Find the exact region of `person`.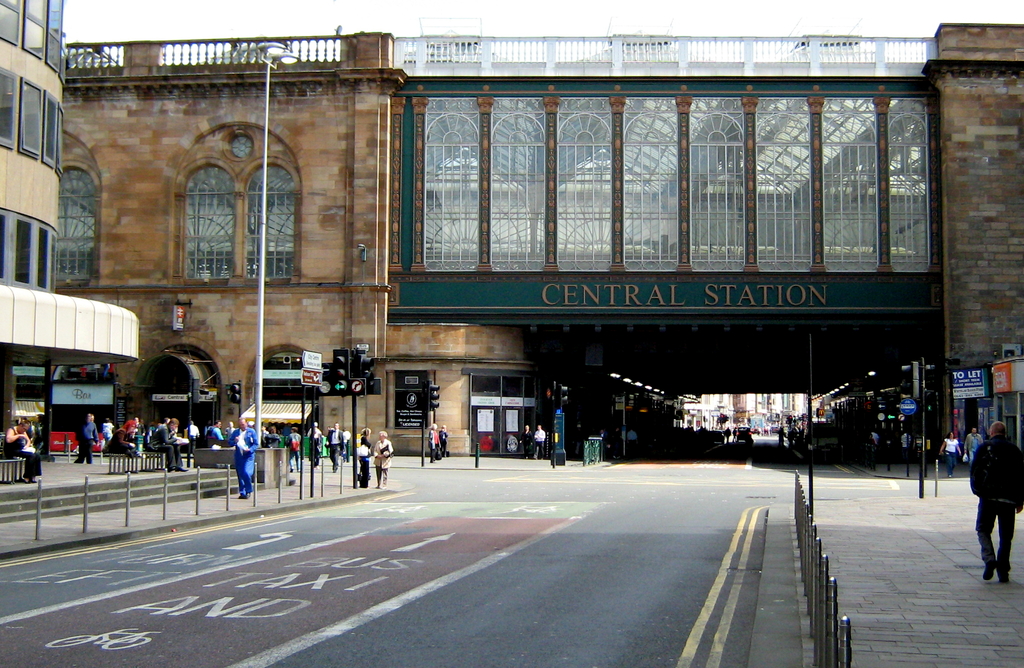
Exact region: Rect(305, 423, 322, 466).
